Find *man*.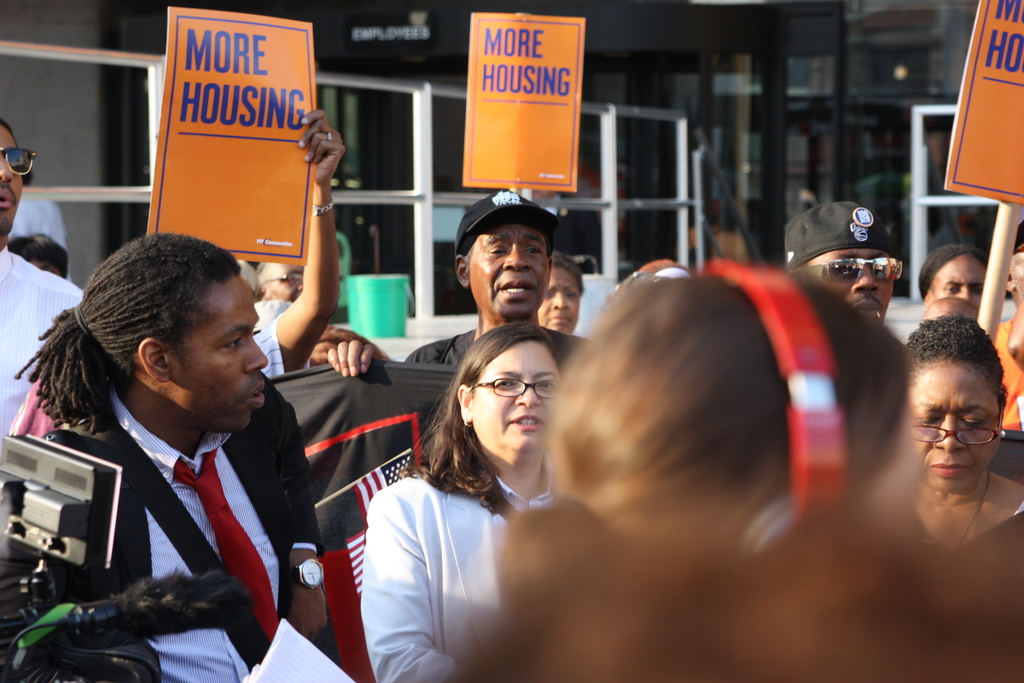
<region>785, 199, 901, 327</region>.
